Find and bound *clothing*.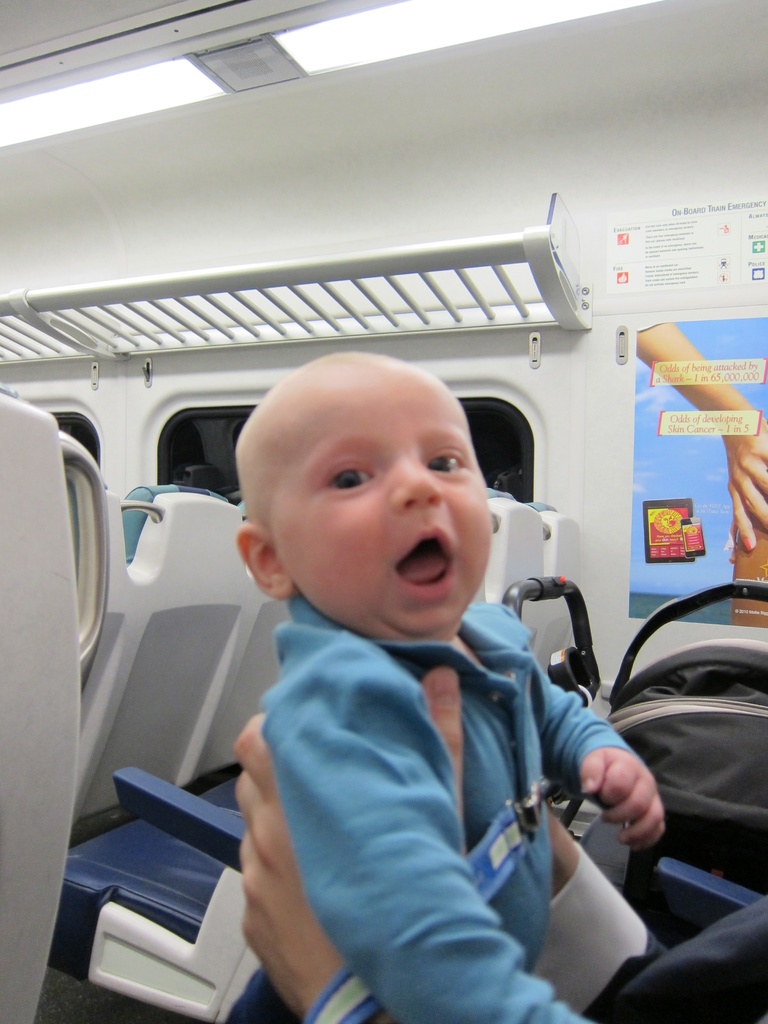
Bound: 187/497/653/1023.
